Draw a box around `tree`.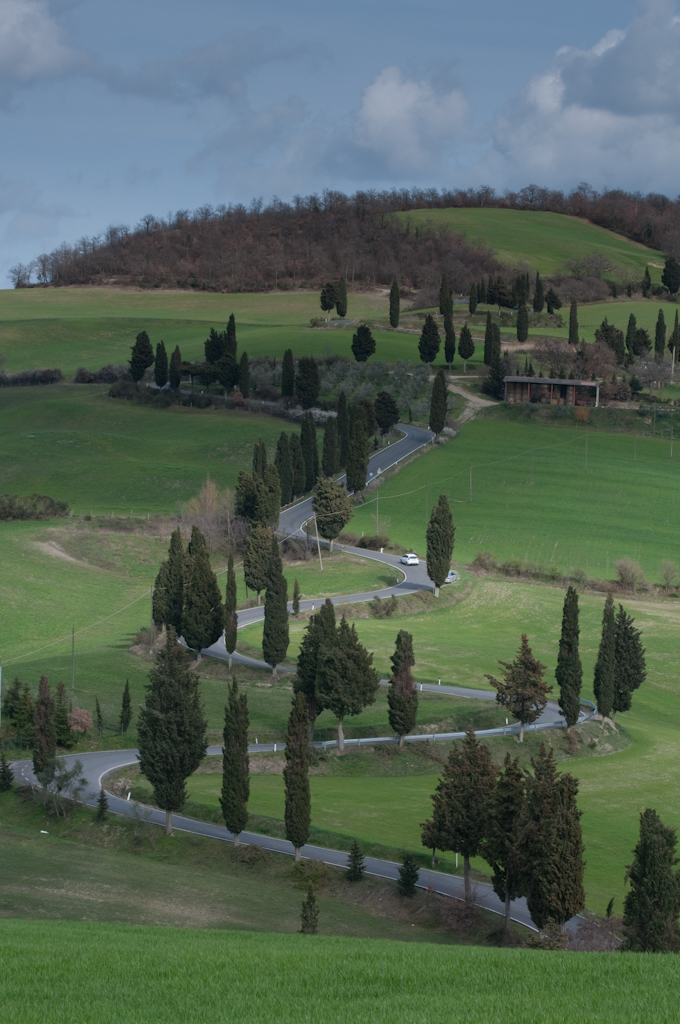
left=24, top=673, right=57, bottom=802.
